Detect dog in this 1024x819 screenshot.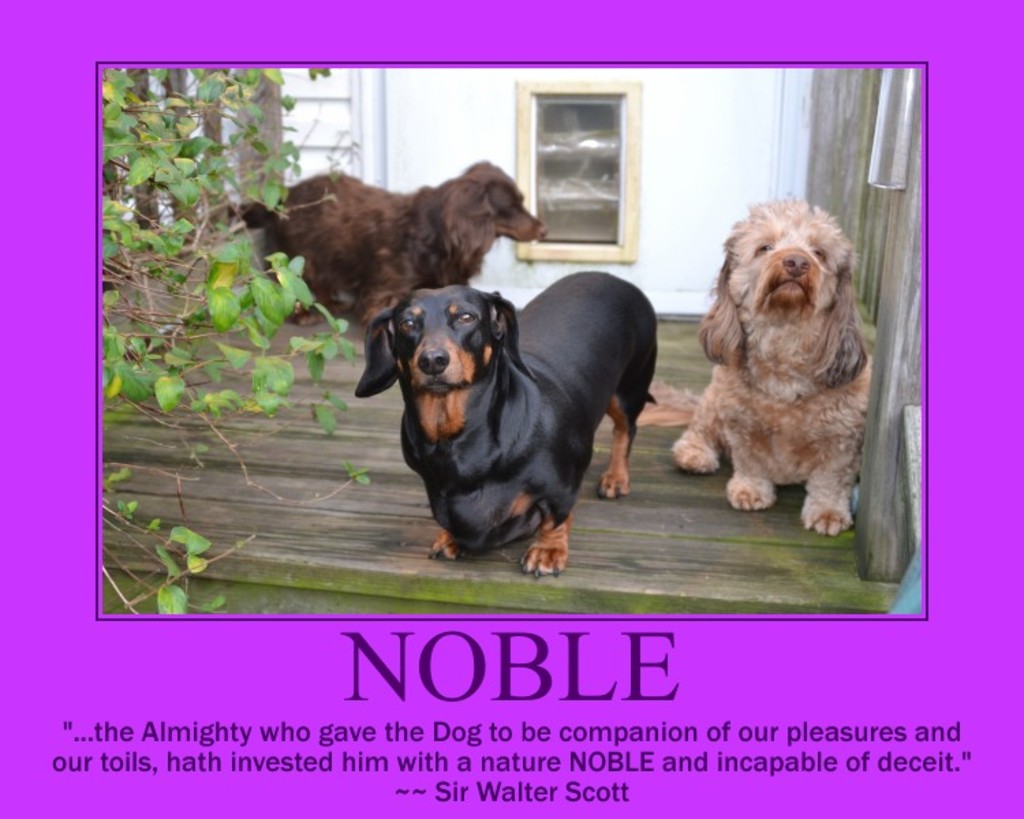
Detection: Rect(221, 160, 541, 329).
